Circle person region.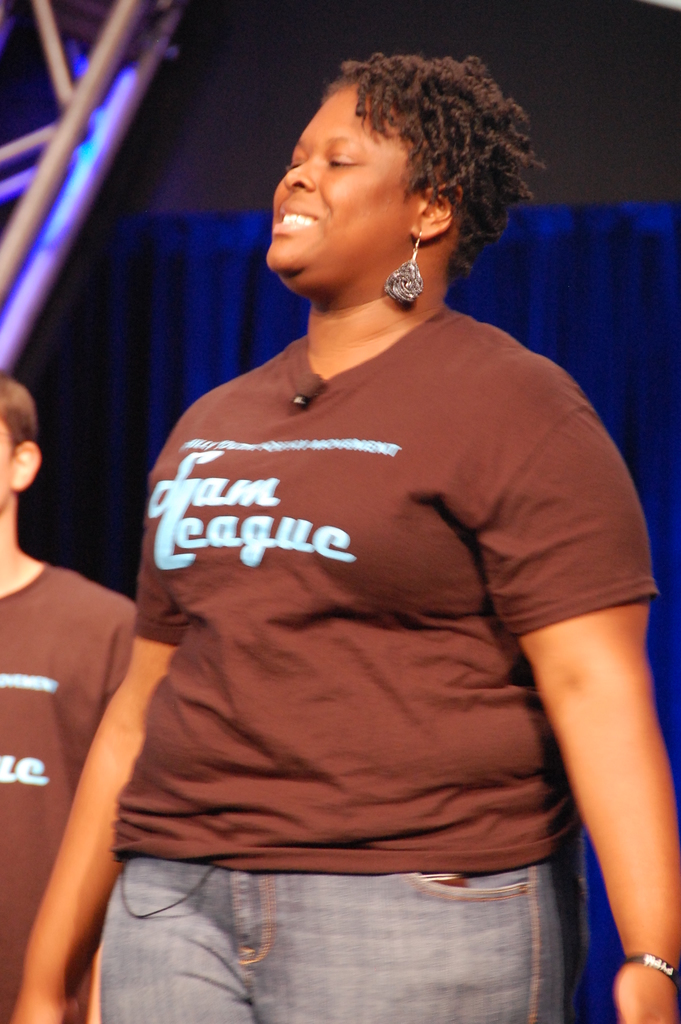
Region: l=0, t=54, r=680, b=1023.
